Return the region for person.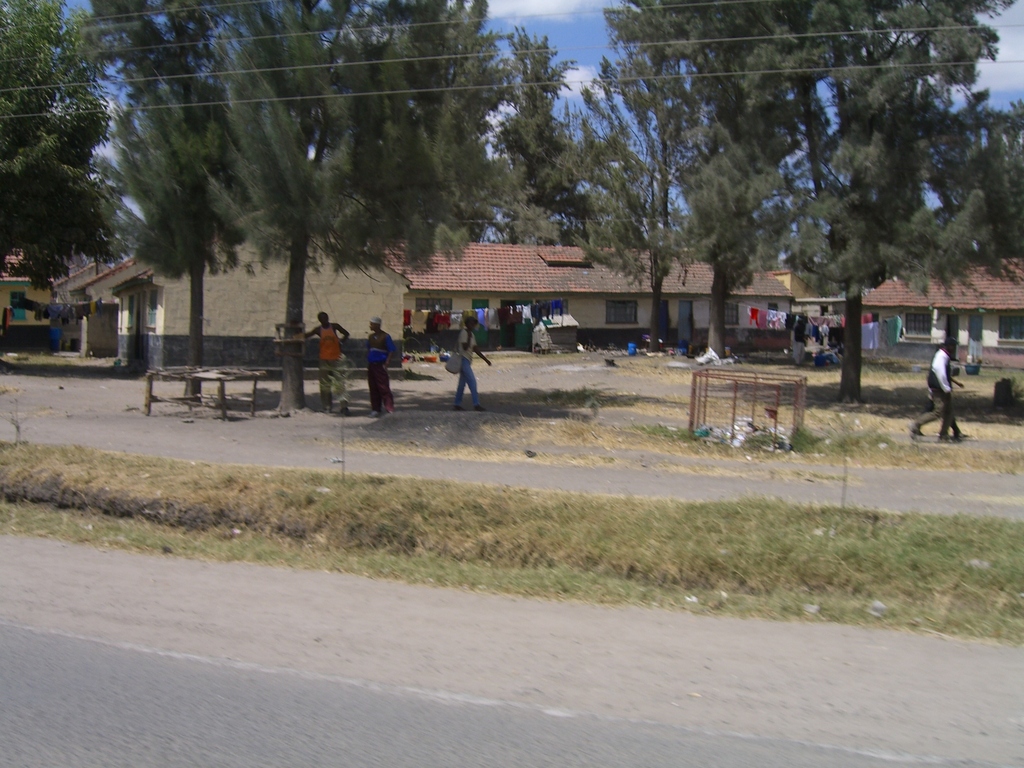
{"left": 911, "top": 339, "right": 956, "bottom": 444}.
